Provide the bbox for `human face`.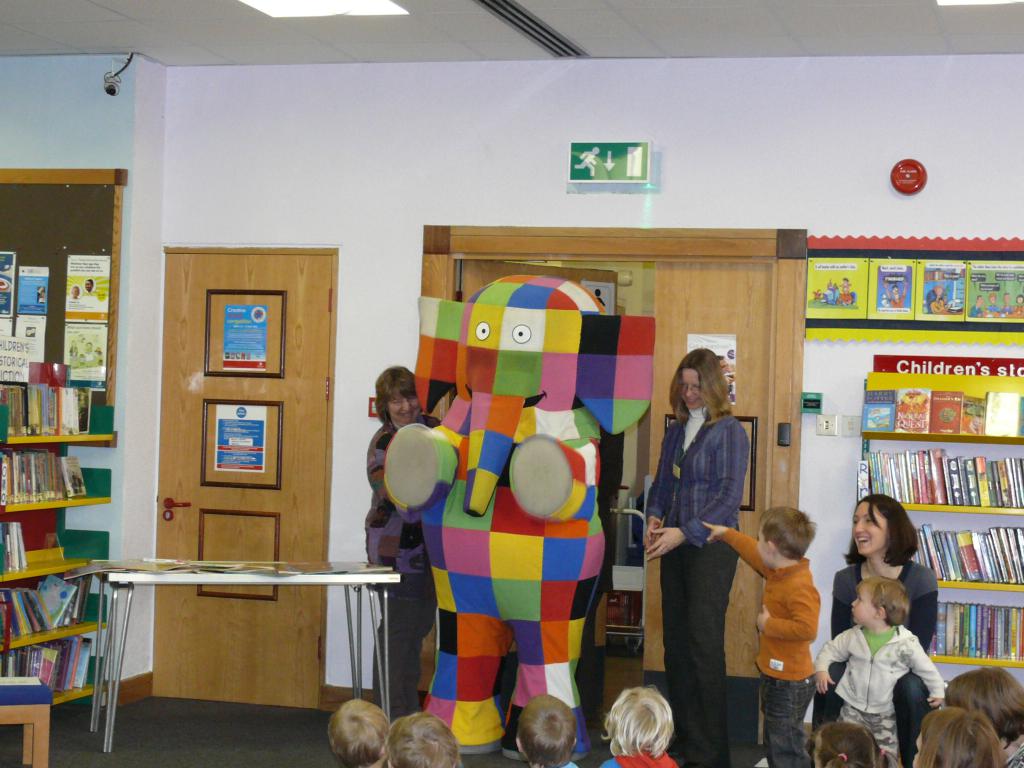
box=[850, 586, 875, 625].
